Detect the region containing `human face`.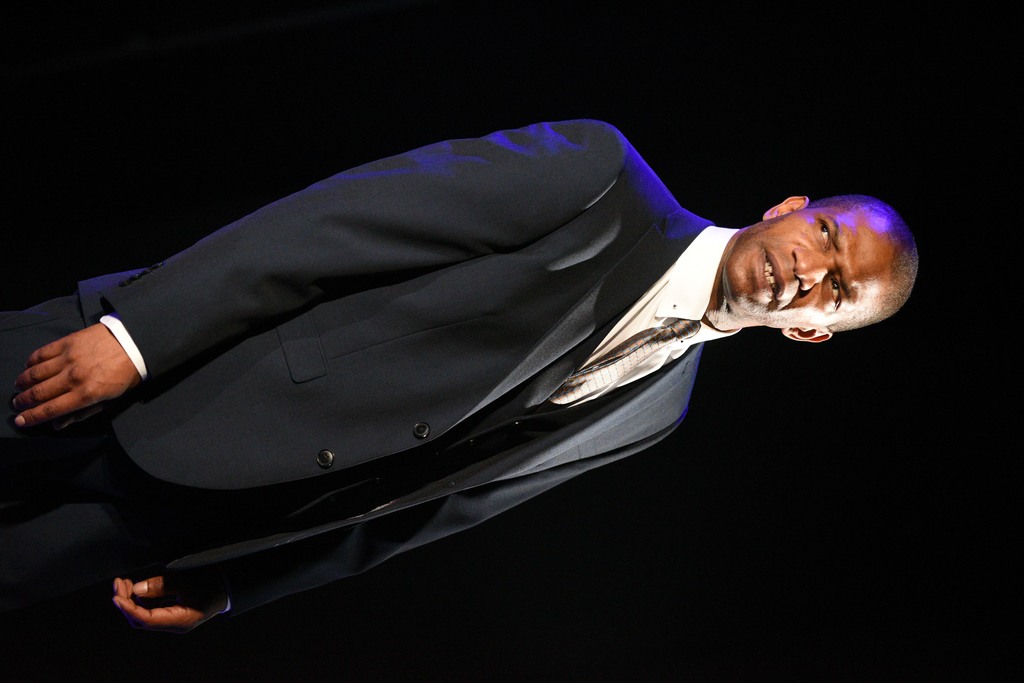
bbox=[723, 211, 894, 328].
